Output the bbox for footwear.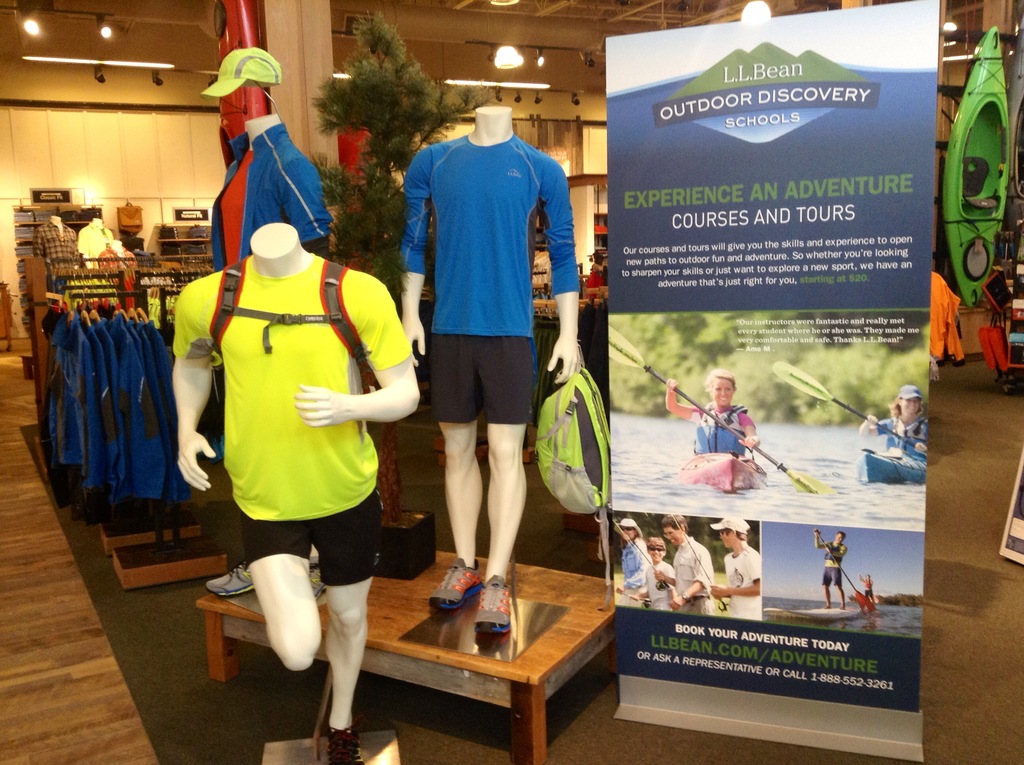
<box>205,560,255,599</box>.
